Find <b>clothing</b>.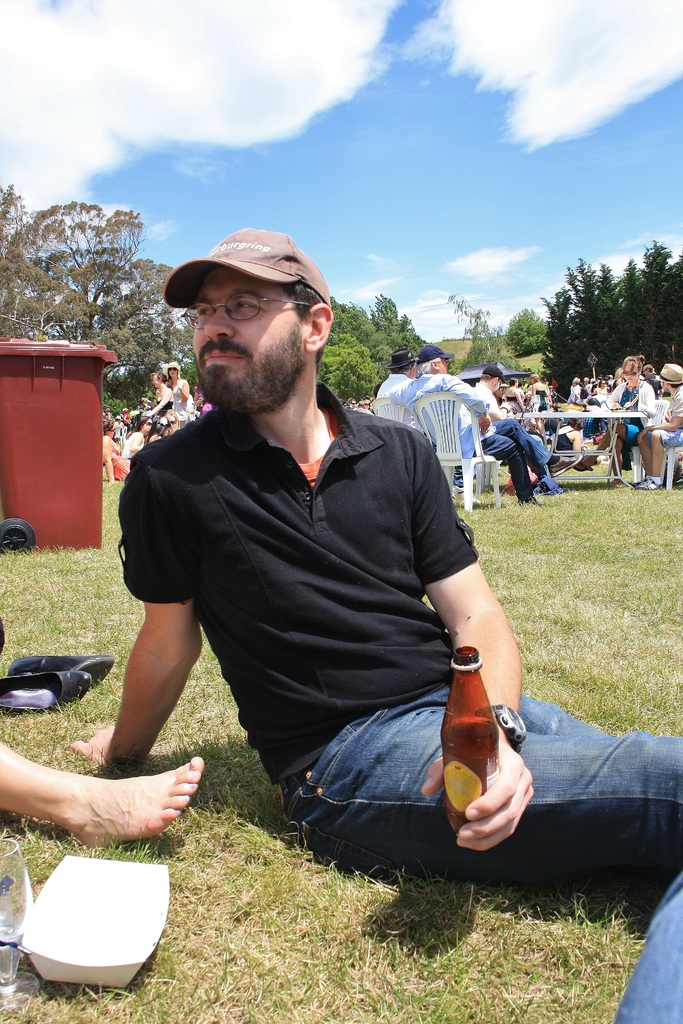
detection(128, 349, 523, 844).
